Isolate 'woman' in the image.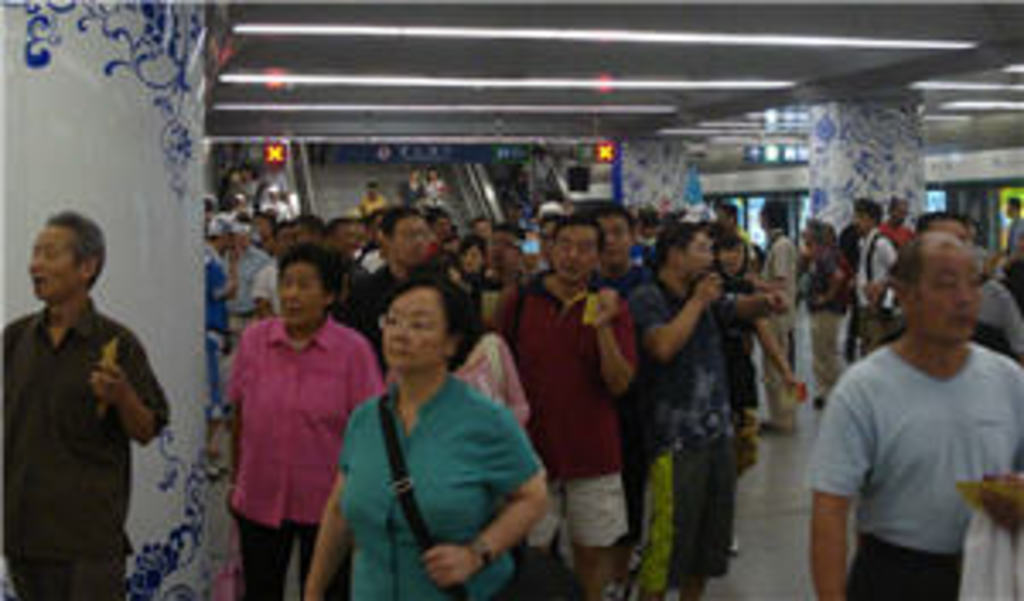
Isolated region: region(416, 171, 444, 208).
